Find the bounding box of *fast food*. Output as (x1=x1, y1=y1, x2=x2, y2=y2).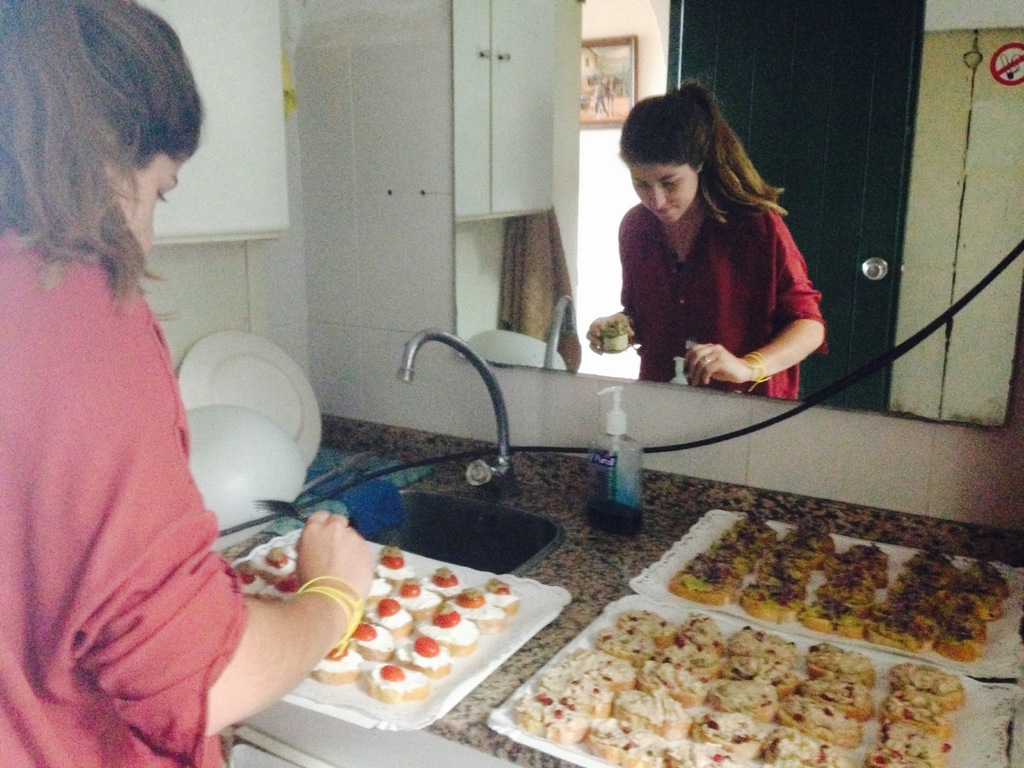
(x1=863, y1=613, x2=928, y2=655).
